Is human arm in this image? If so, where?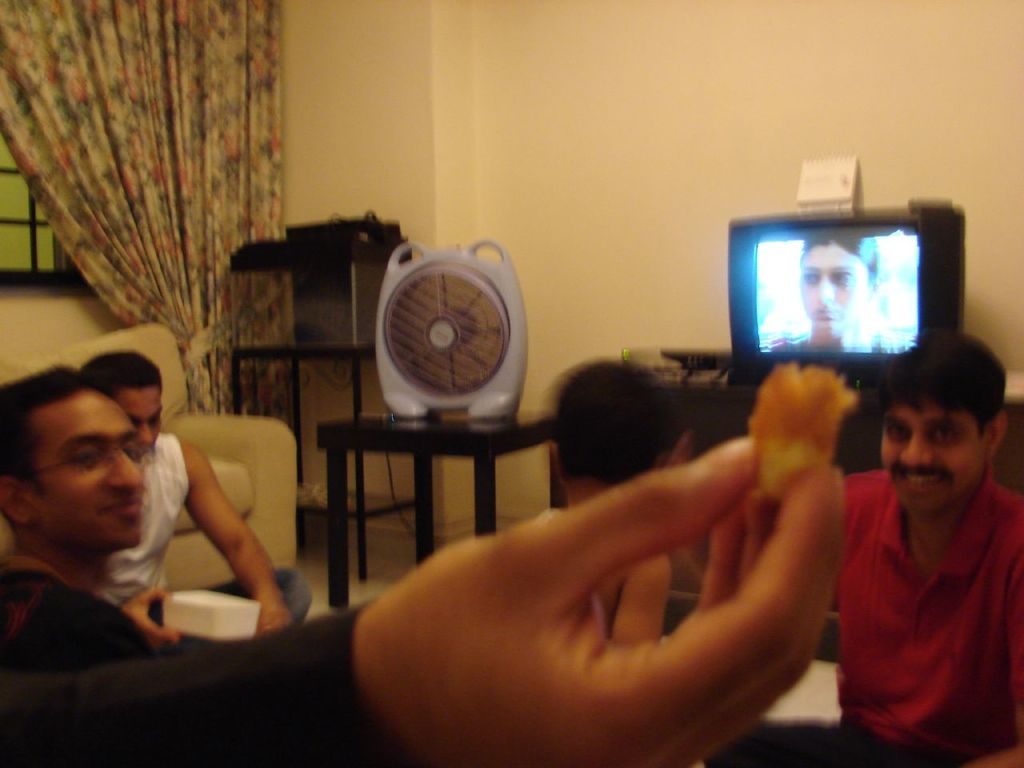
Yes, at 0:434:839:767.
